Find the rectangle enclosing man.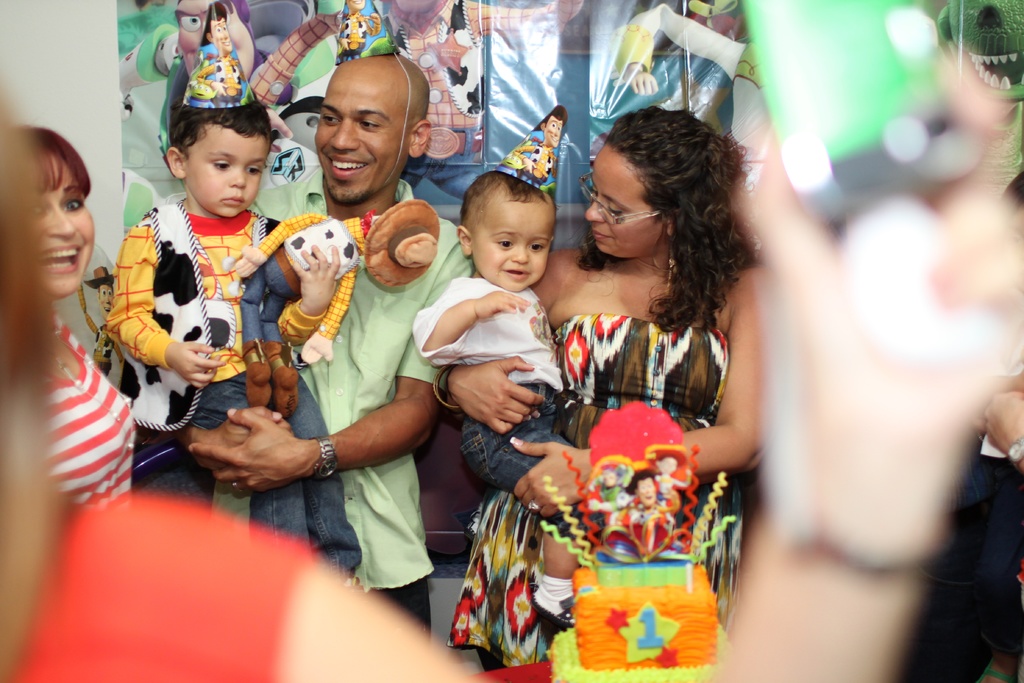
{"x1": 164, "y1": 53, "x2": 478, "y2": 641}.
